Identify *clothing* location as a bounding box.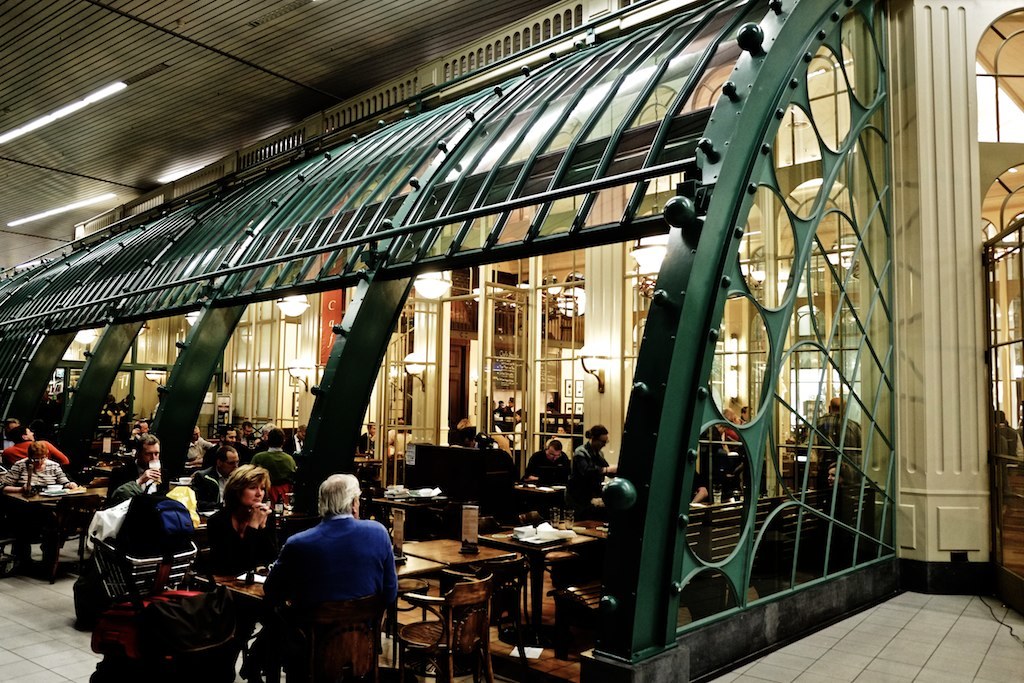
bbox(252, 445, 294, 485).
